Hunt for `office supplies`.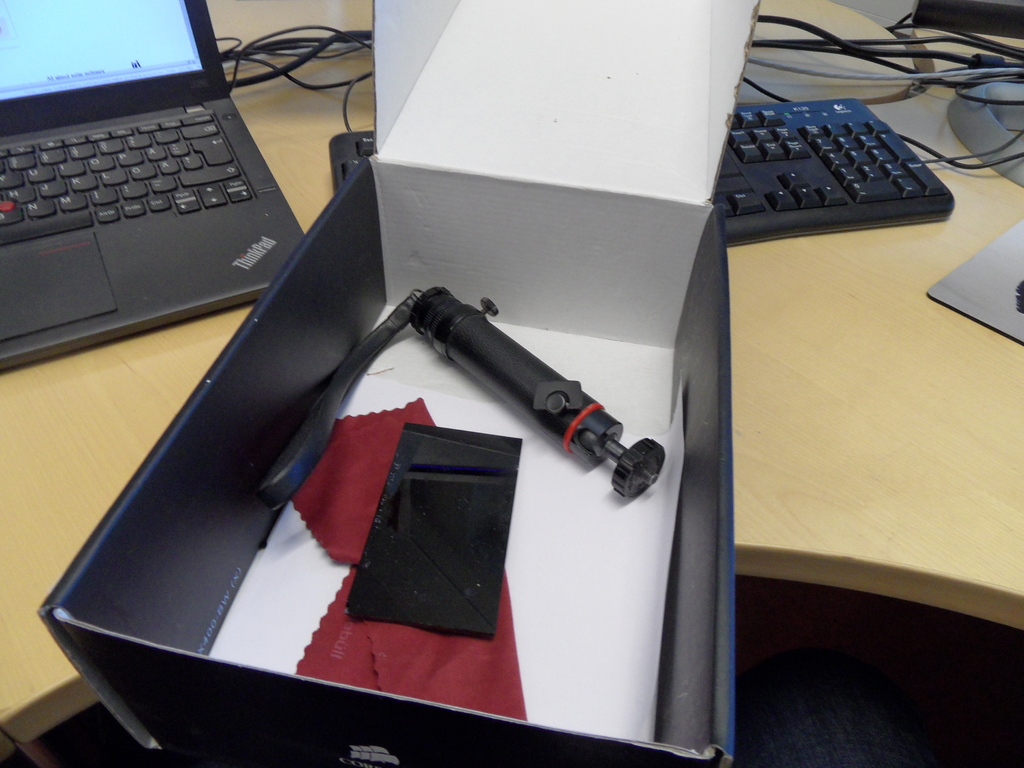
Hunted down at [x1=0, y1=0, x2=307, y2=364].
